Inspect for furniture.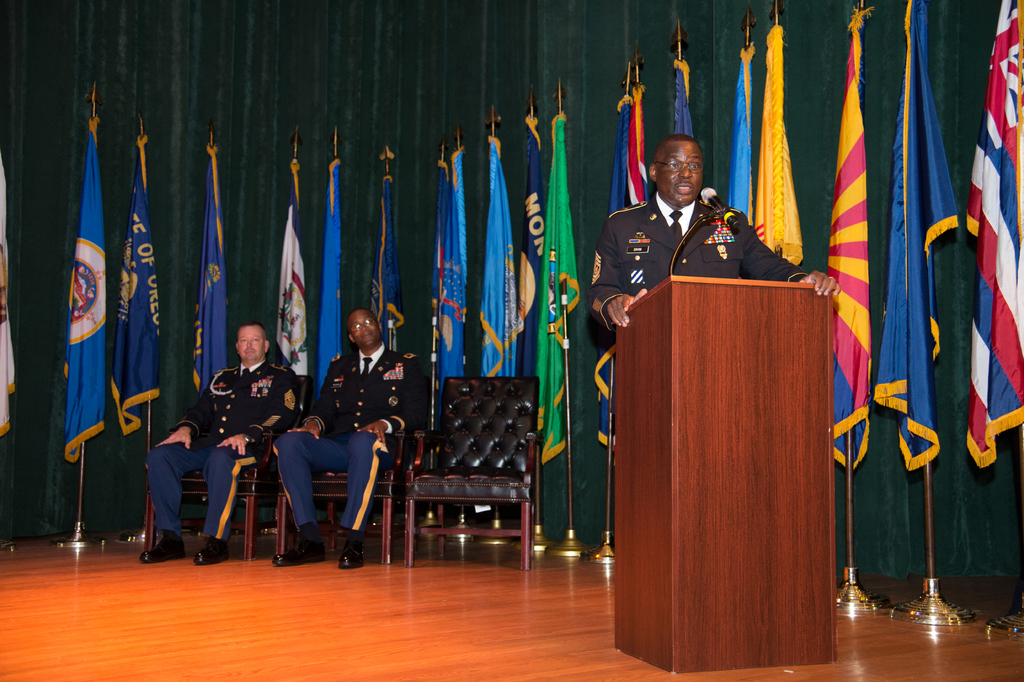
Inspection: {"x1": 139, "y1": 368, "x2": 301, "y2": 561}.
